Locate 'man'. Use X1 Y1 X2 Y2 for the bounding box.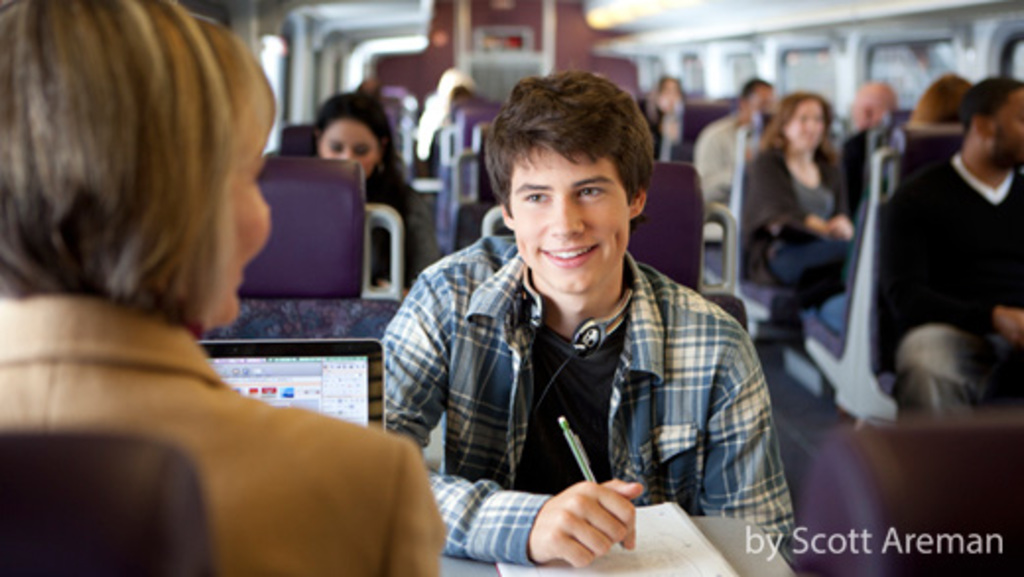
693 73 774 223.
